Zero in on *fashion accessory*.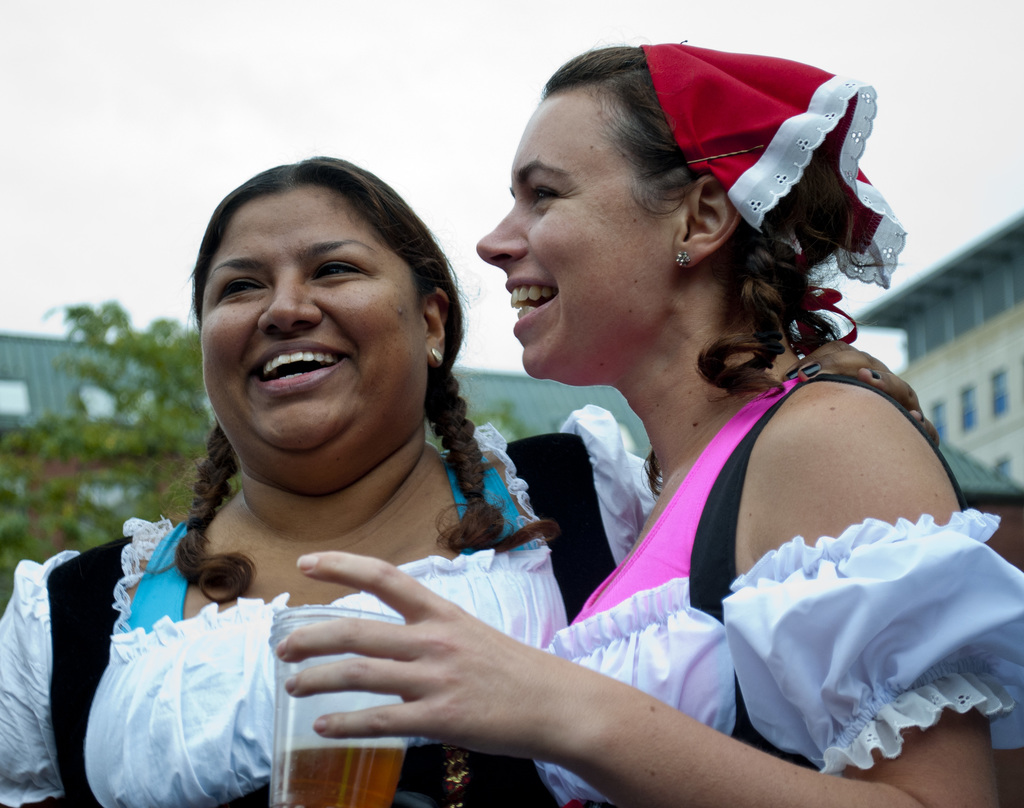
Zeroed in: l=429, t=348, r=442, b=366.
